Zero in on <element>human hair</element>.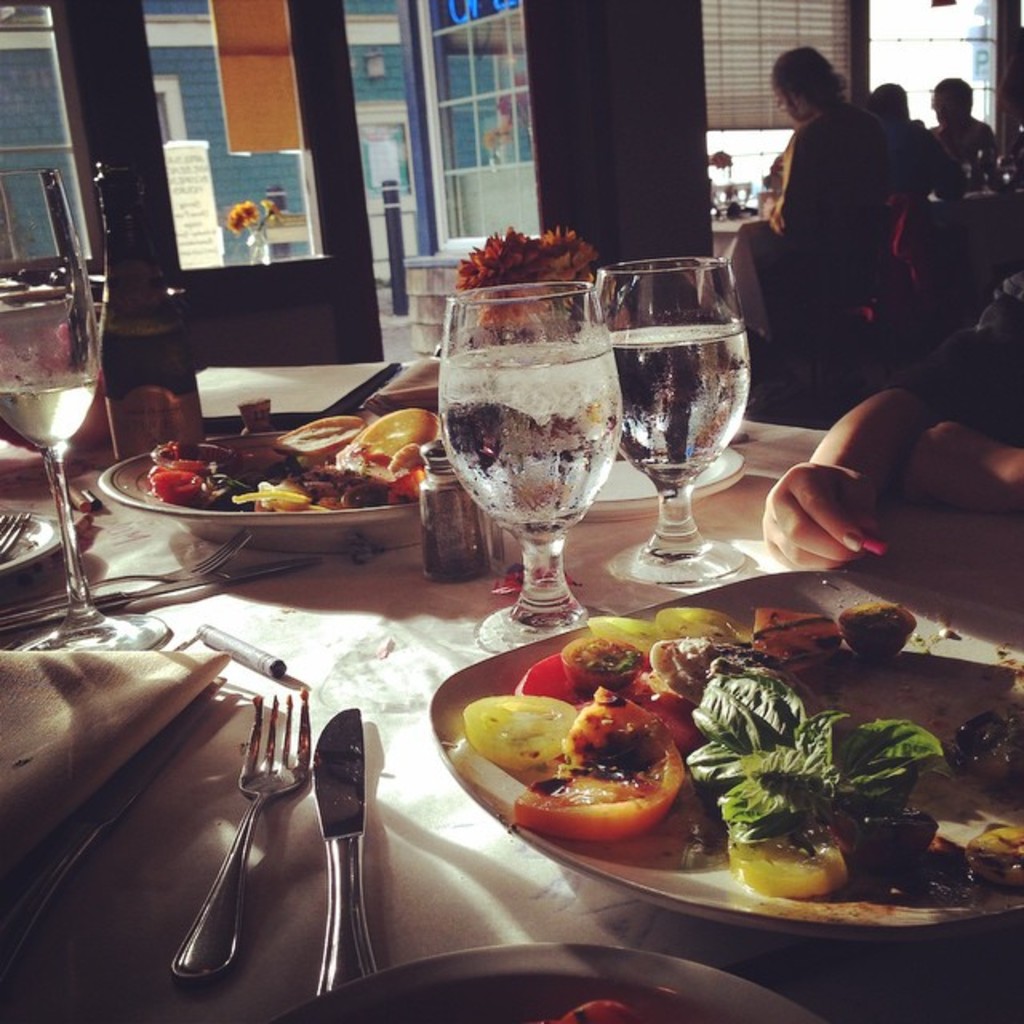
Zeroed in: bbox=(768, 43, 848, 117).
